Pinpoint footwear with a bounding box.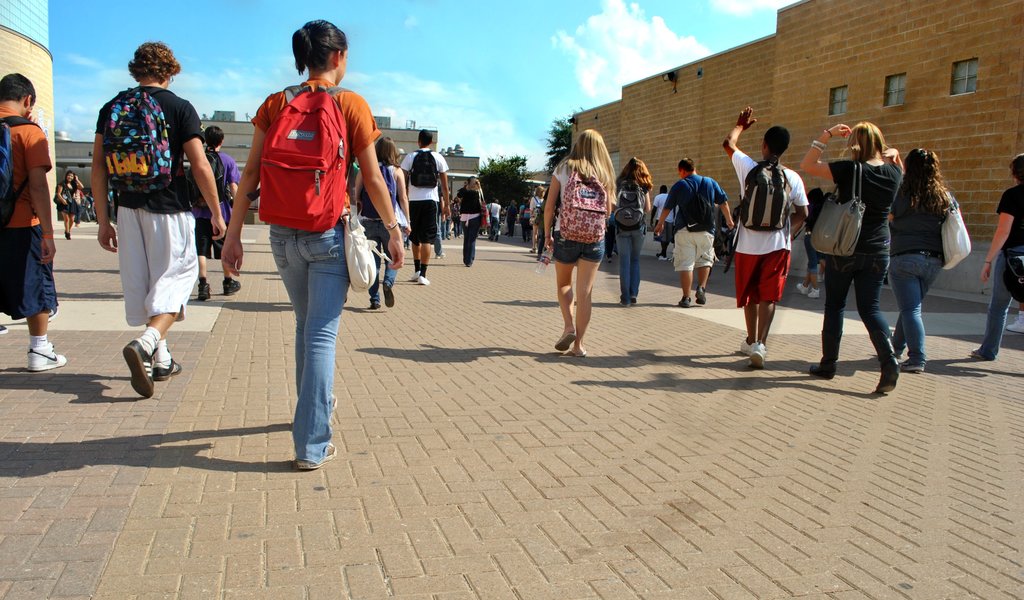
x1=24, y1=337, x2=68, y2=373.
